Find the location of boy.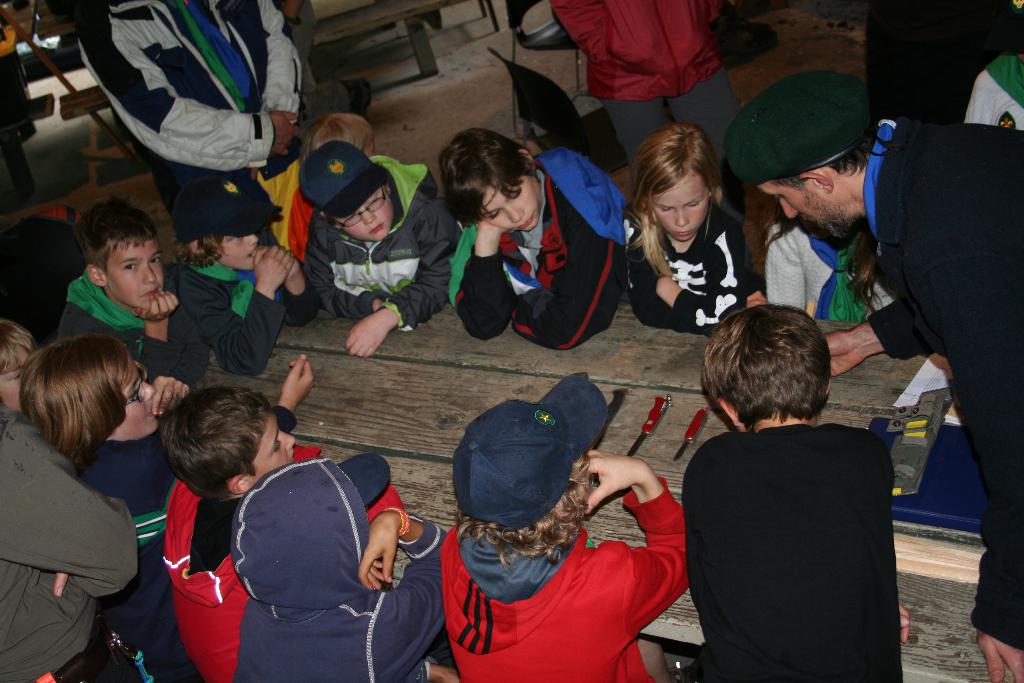
Location: 170, 181, 324, 371.
